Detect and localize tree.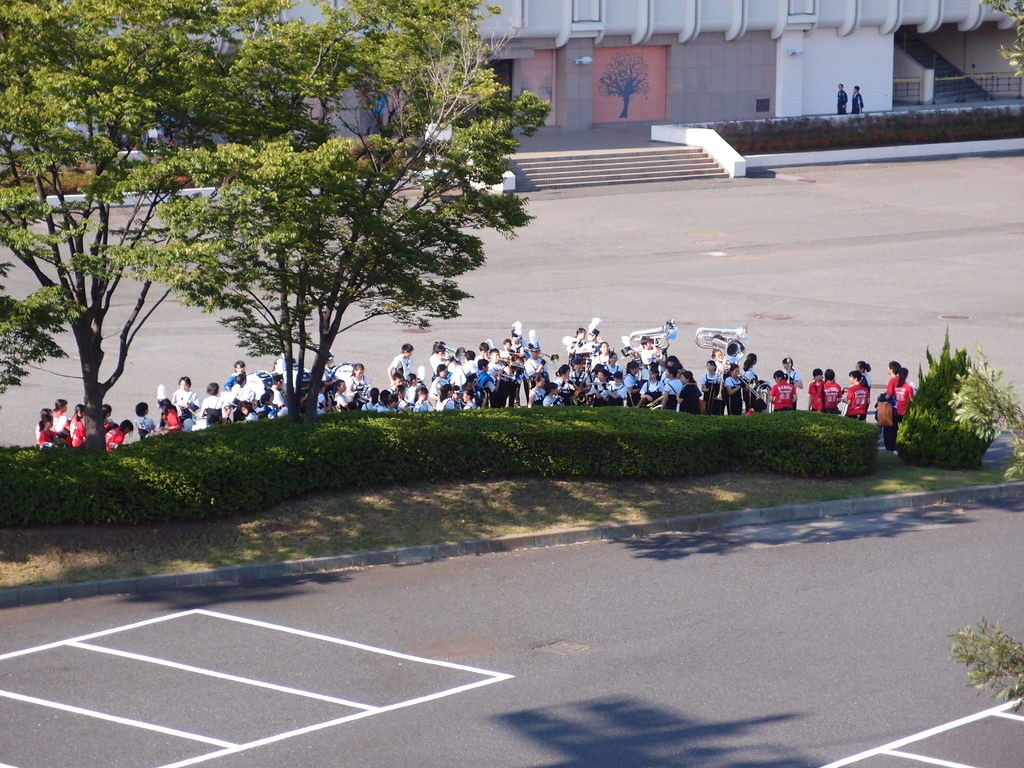
Localized at 942, 346, 1023, 484.
